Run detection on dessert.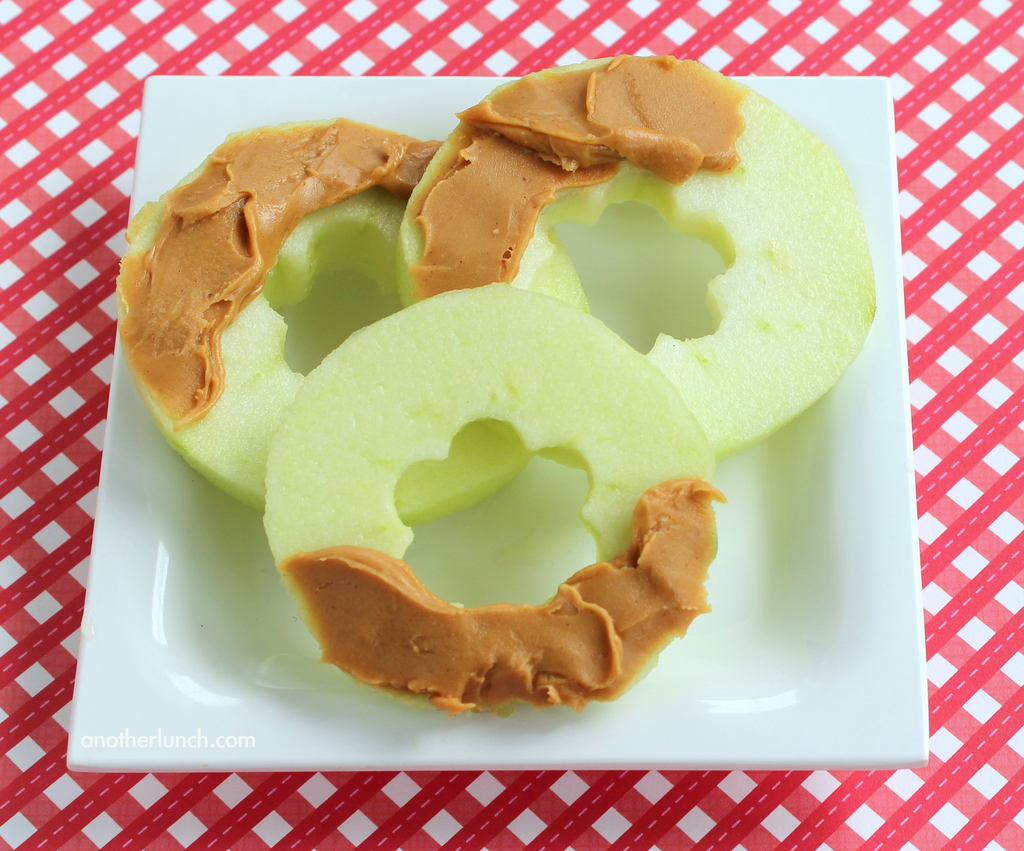
Result: BBox(111, 109, 593, 527).
